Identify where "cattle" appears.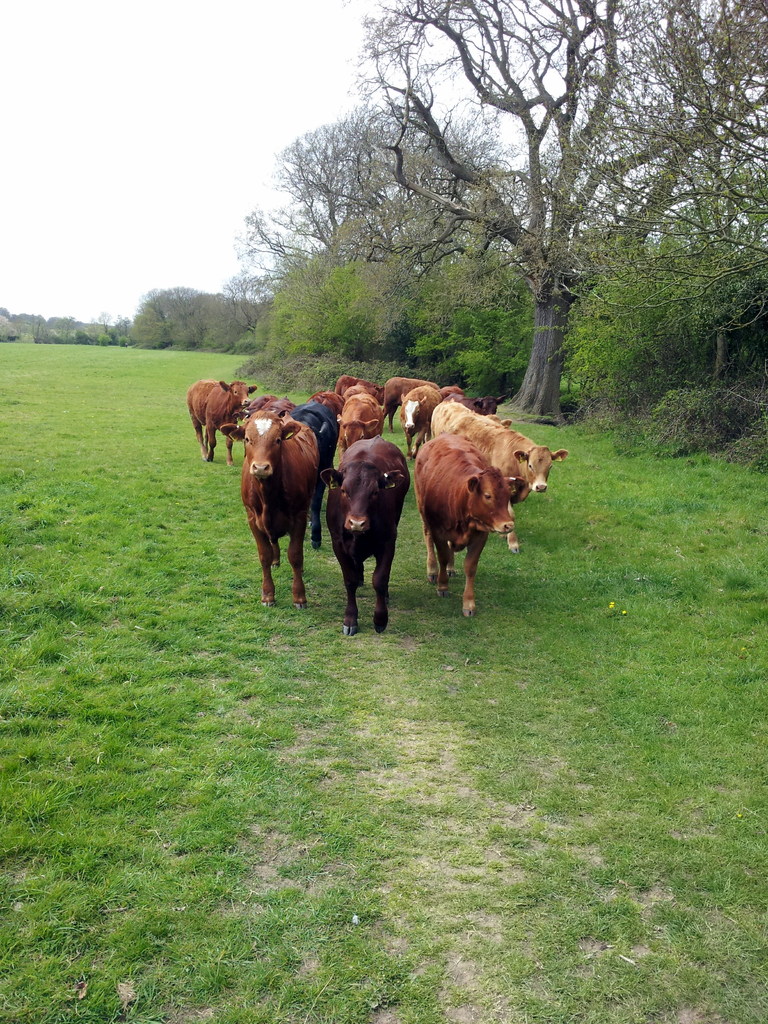
Appears at (left=401, top=385, right=450, bottom=449).
